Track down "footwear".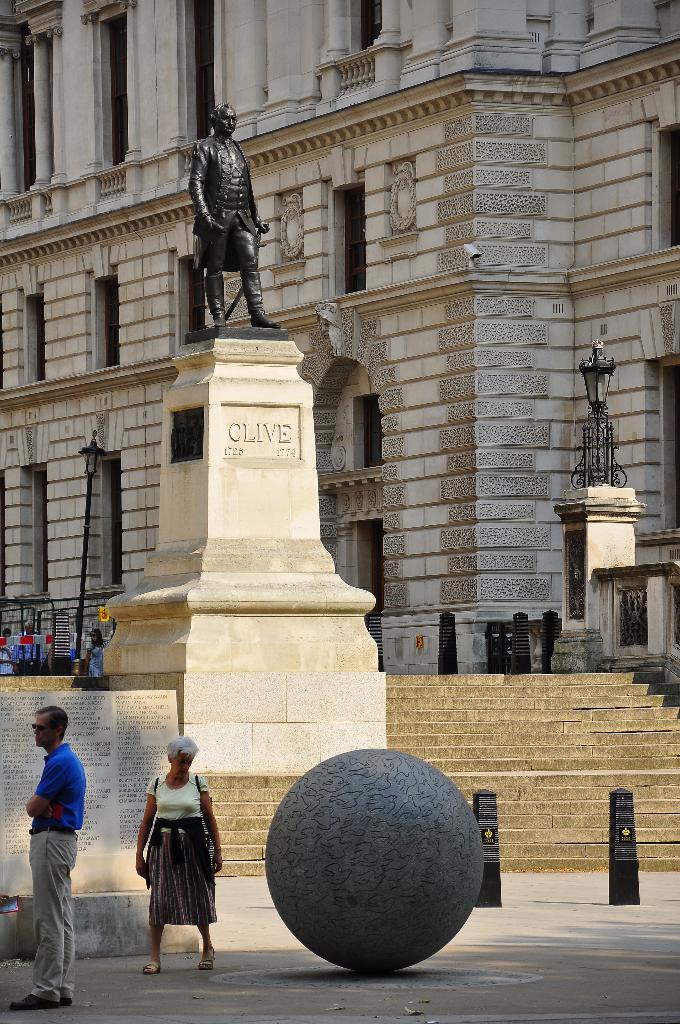
Tracked to 60/996/70/1005.
